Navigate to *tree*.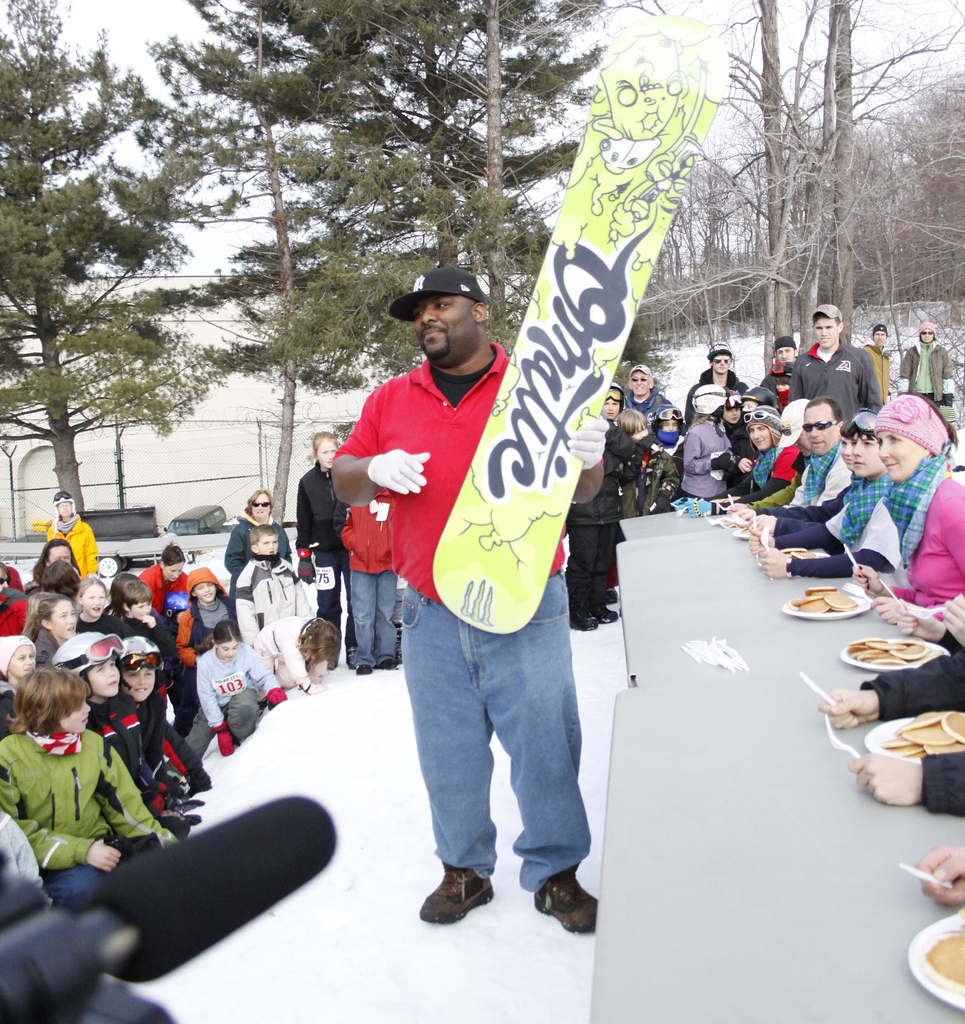
Navigation target: detection(0, 0, 219, 515).
